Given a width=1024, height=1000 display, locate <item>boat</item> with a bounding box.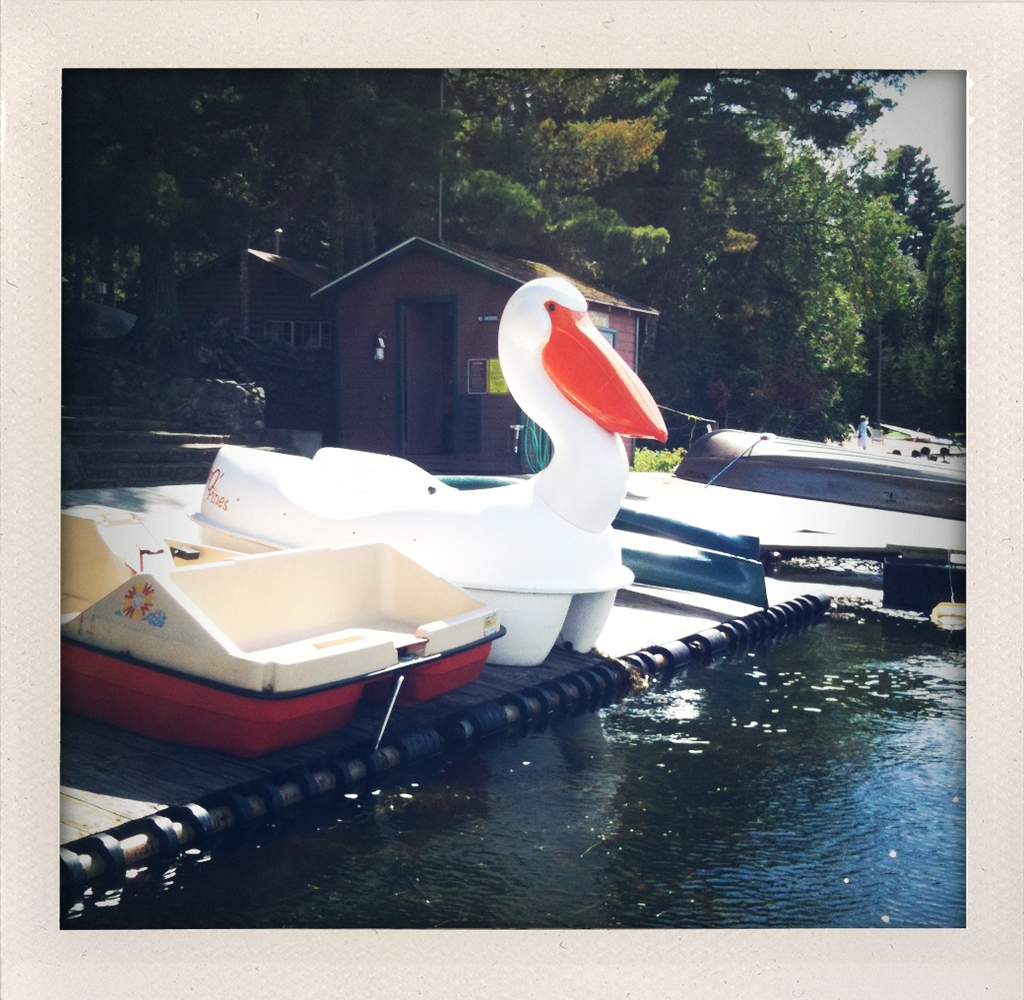
Located: x1=174 y1=263 x2=680 y2=663.
